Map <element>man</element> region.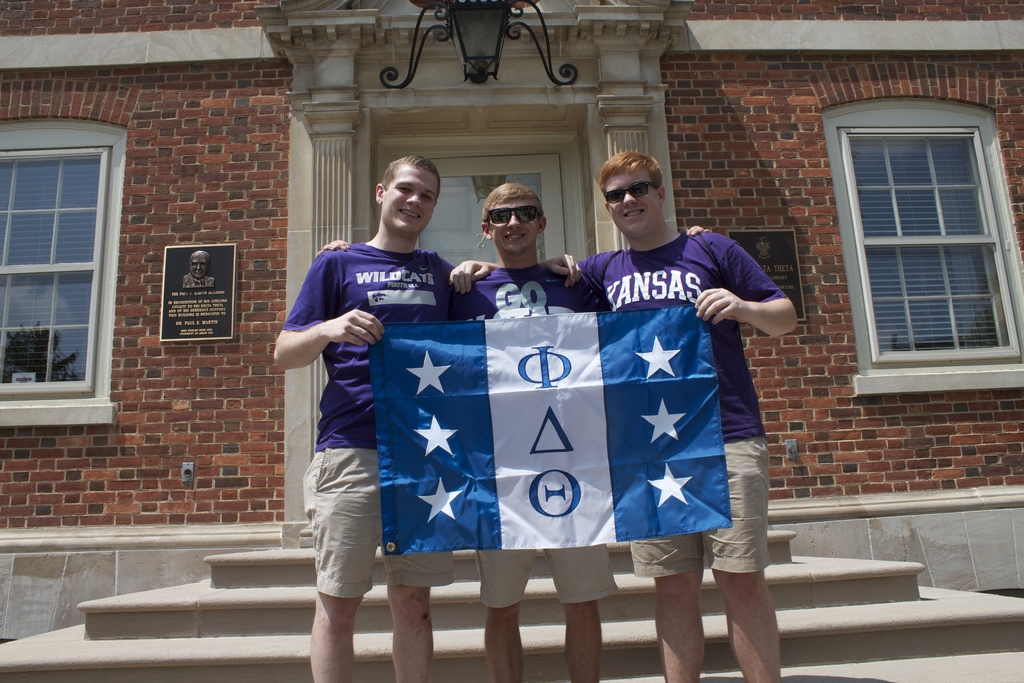
Mapped to [left=266, top=152, right=577, bottom=682].
